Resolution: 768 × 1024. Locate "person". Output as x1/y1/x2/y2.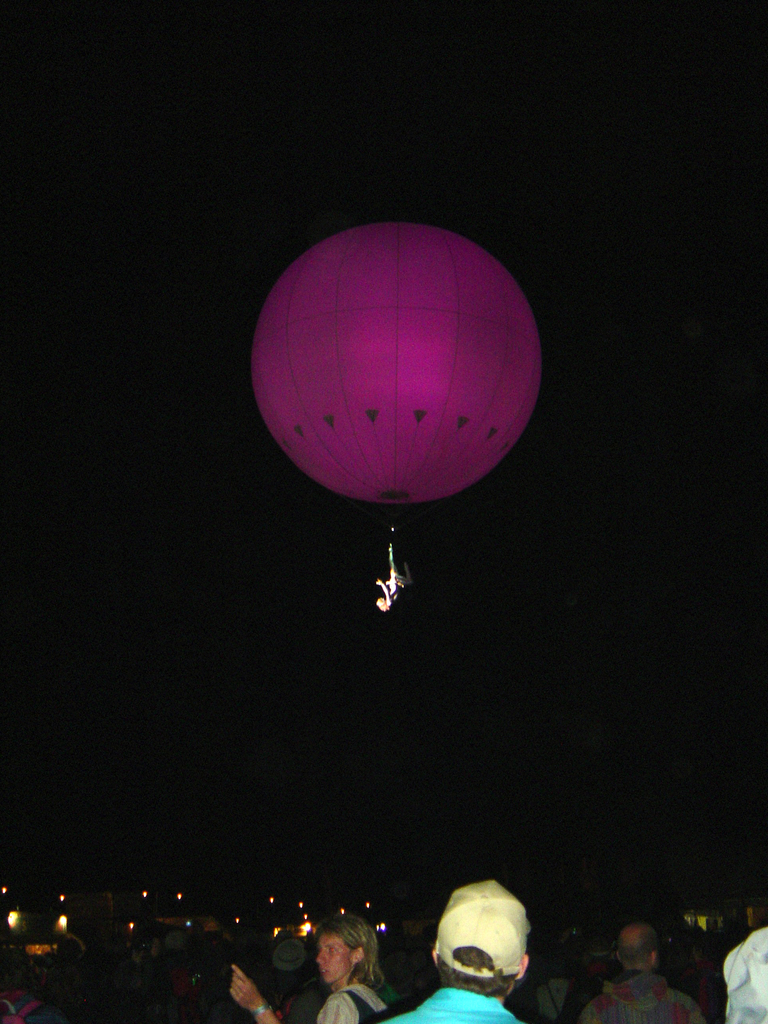
582/922/706/1023.
